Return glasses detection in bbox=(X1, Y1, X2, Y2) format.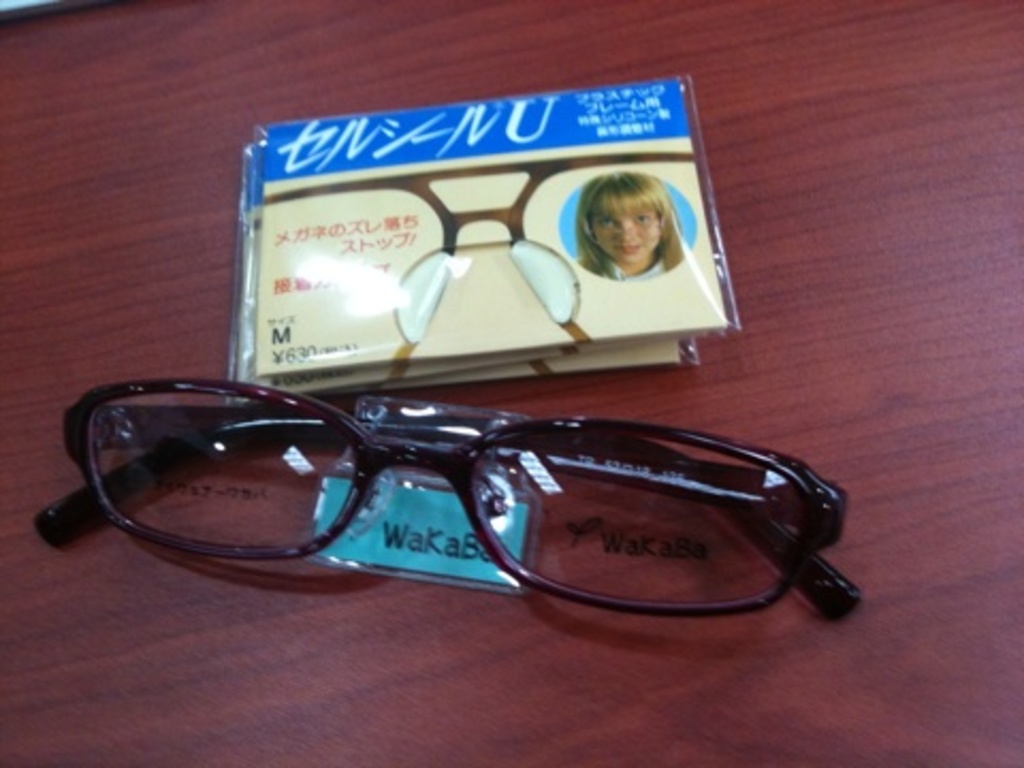
bbox=(28, 375, 864, 621).
